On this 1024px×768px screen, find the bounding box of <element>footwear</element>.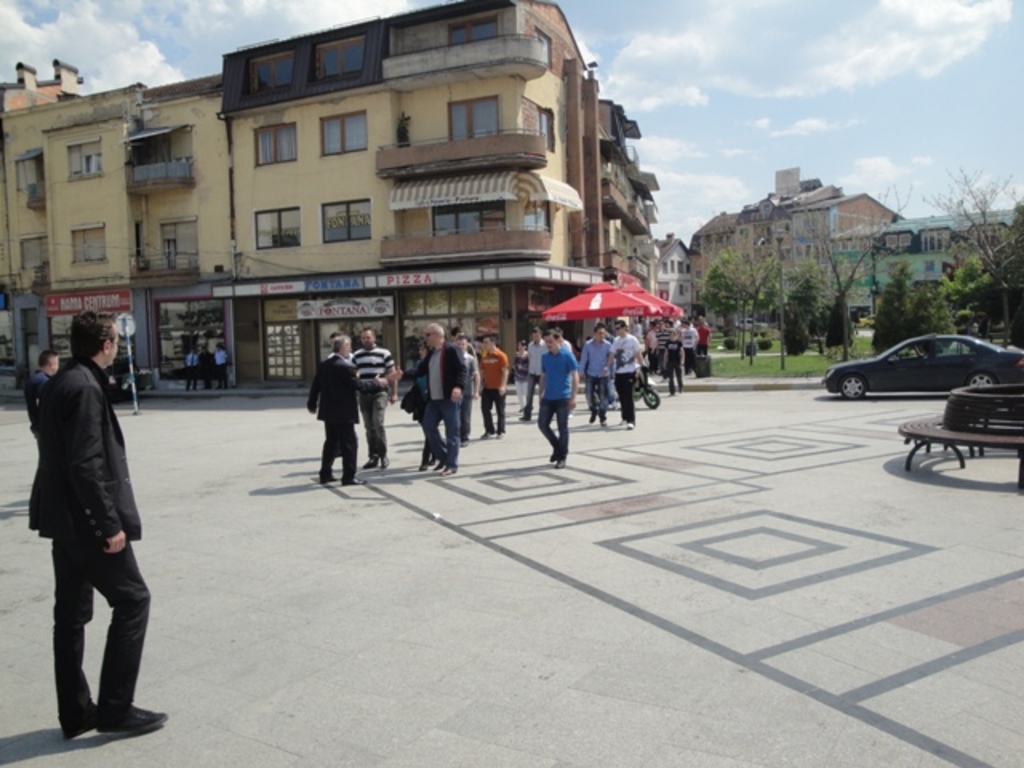
Bounding box: <box>358,445,376,462</box>.
